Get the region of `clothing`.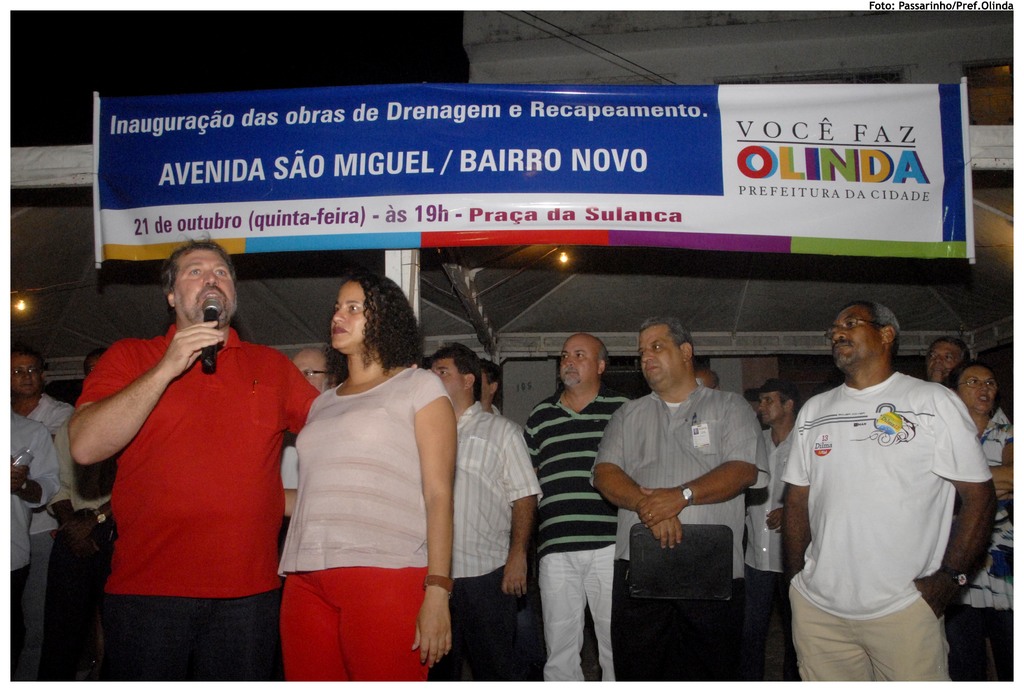
<region>924, 394, 1016, 691</region>.
